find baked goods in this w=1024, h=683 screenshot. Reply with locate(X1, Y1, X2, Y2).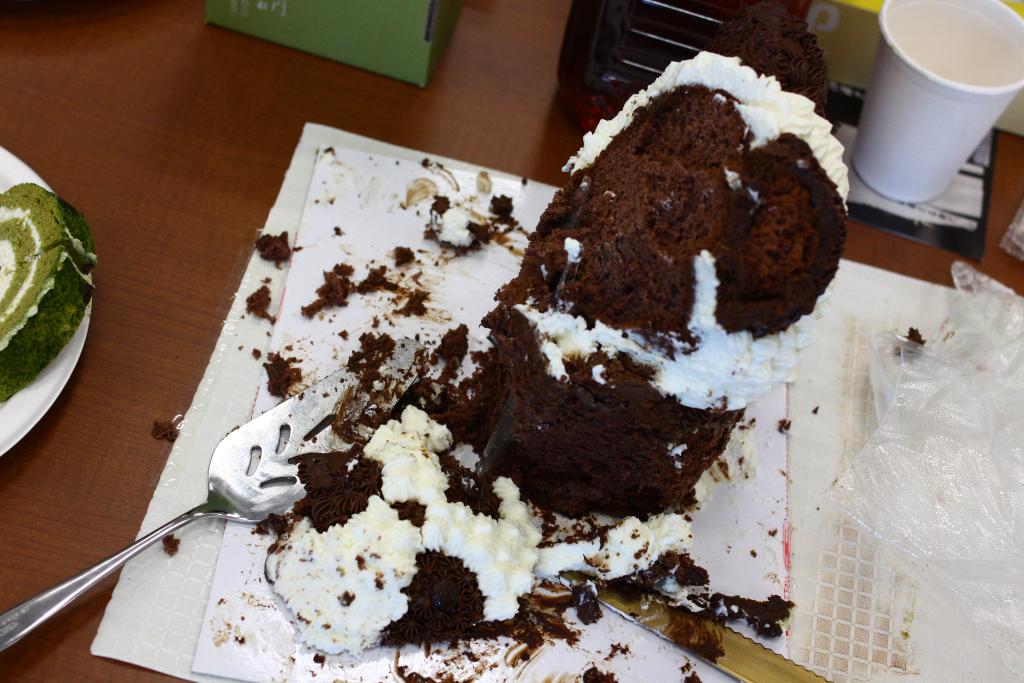
locate(243, 0, 852, 640).
